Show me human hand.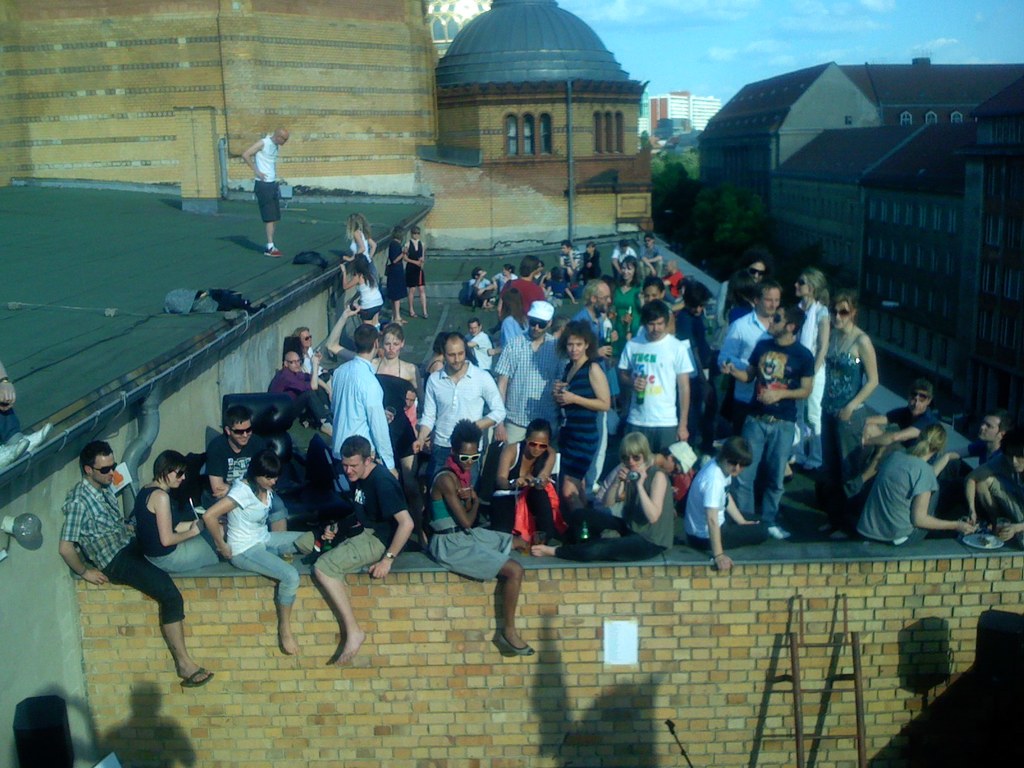
human hand is here: (216,544,232,561).
